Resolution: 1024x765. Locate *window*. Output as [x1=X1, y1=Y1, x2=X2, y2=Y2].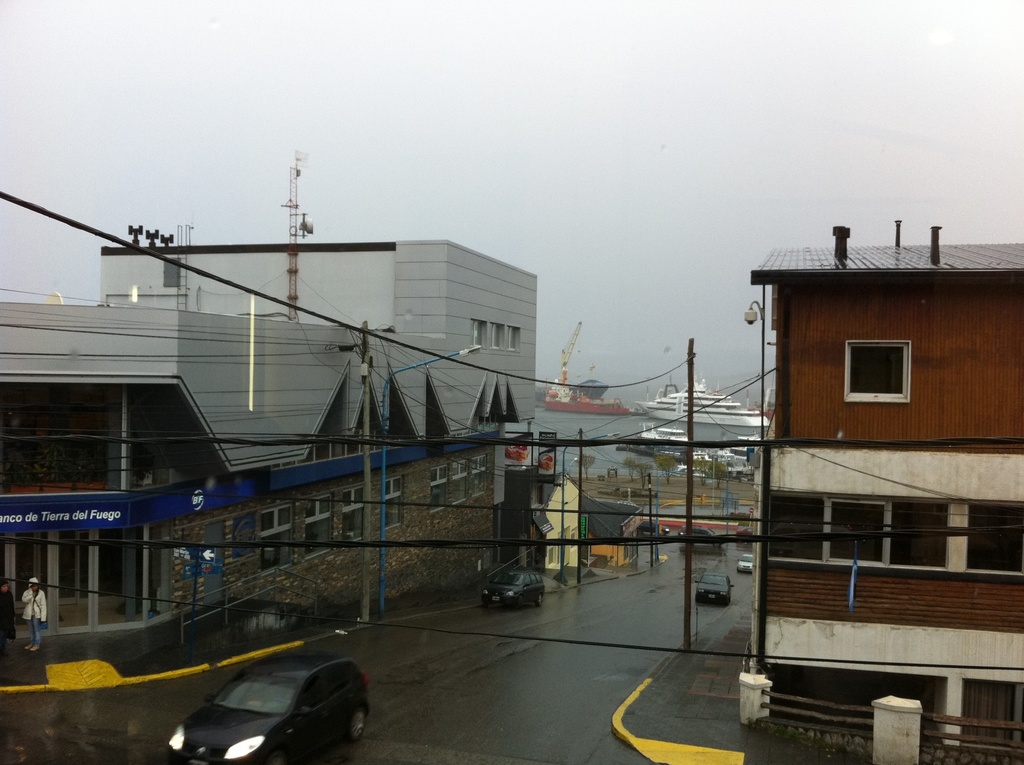
[x1=254, y1=503, x2=296, y2=581].
